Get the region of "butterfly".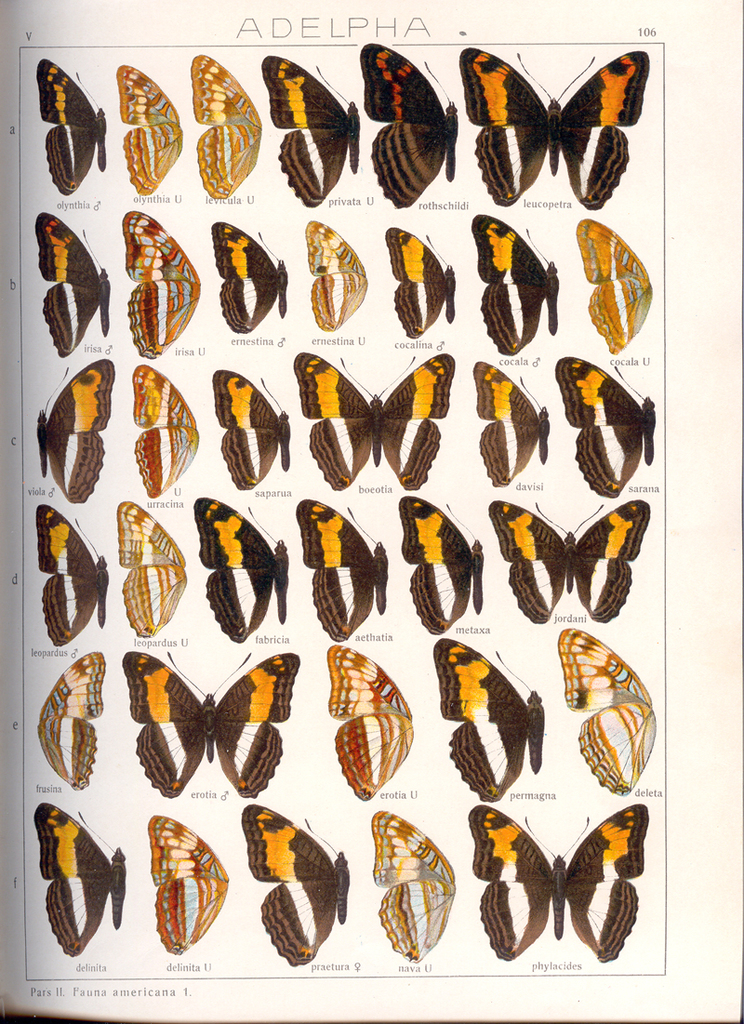
bbox=[37, 356, 113, 503].
